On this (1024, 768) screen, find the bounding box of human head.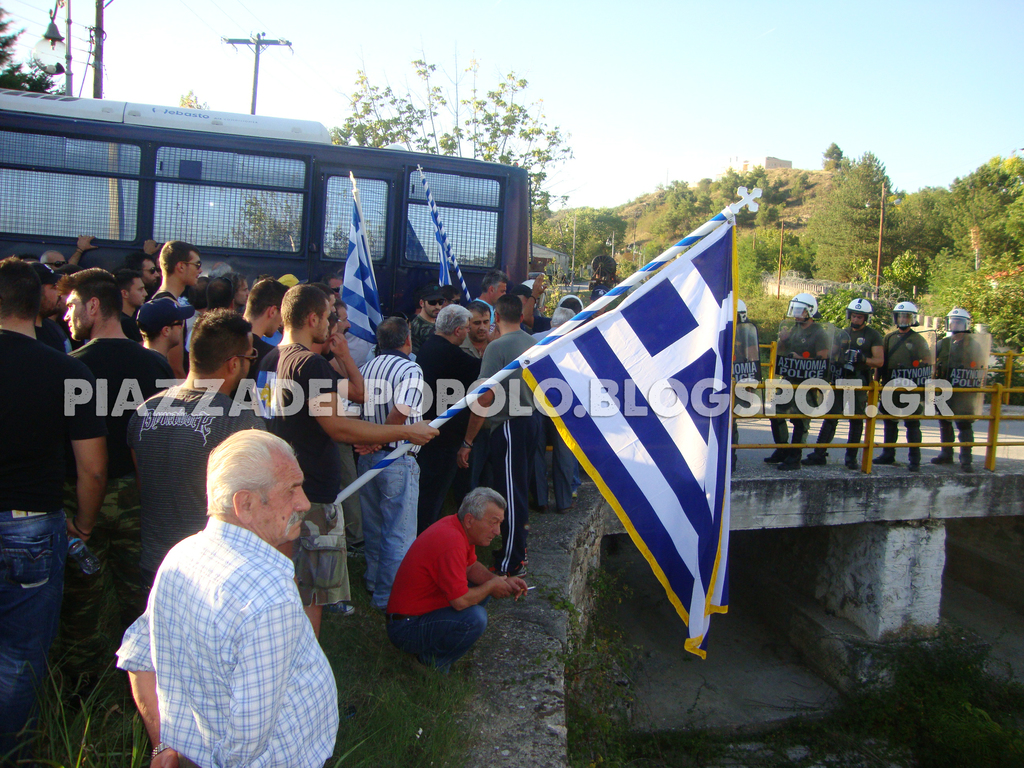
Bounding box: rect(491, 294, 521, 323).
